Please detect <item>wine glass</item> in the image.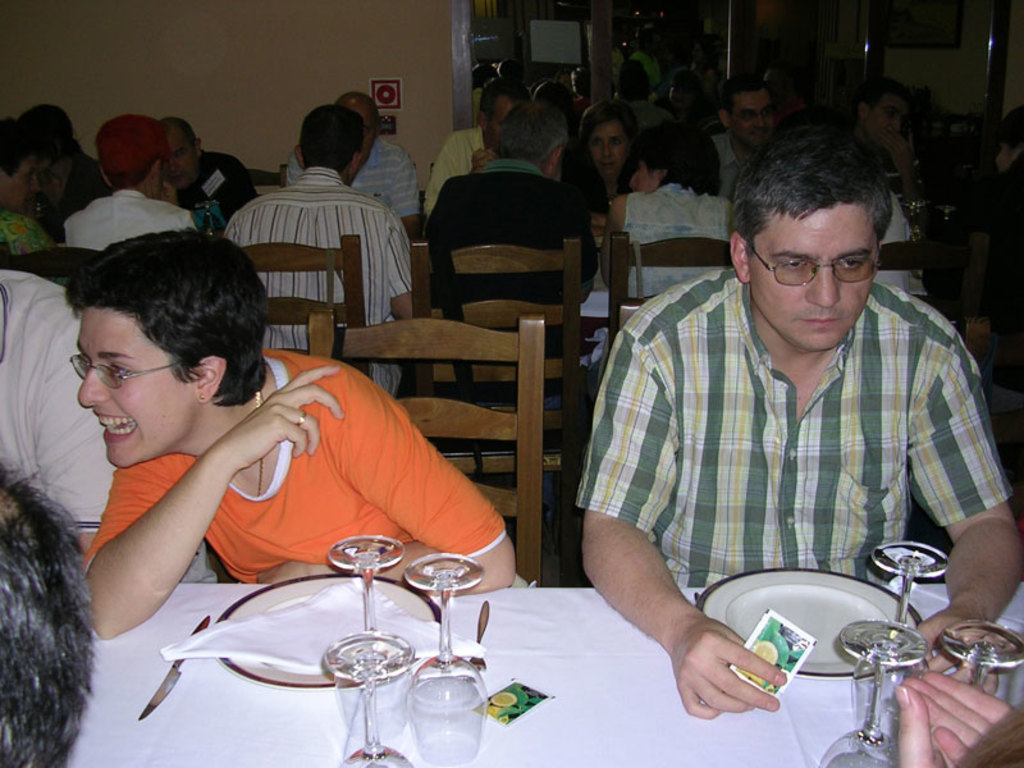
[left=323, top=626, right=413, bottom=767].
